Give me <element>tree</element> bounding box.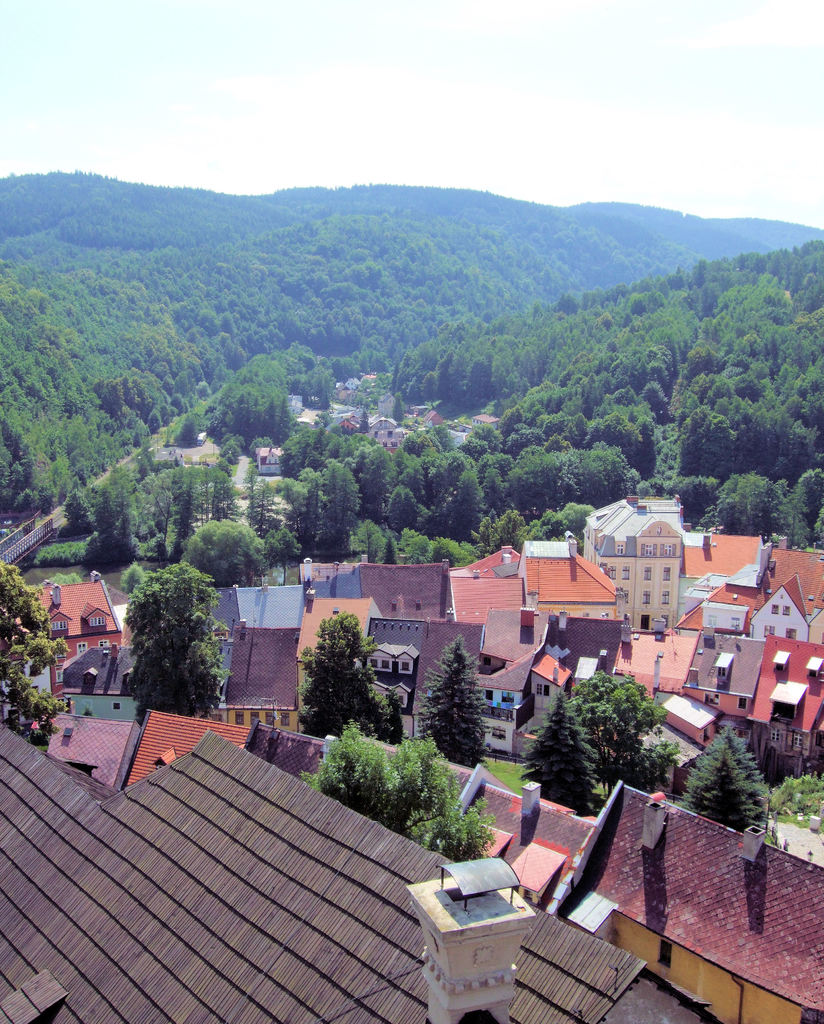
{"x1": 97, "y1": 461, "x2": 143, "y2": 530}.
